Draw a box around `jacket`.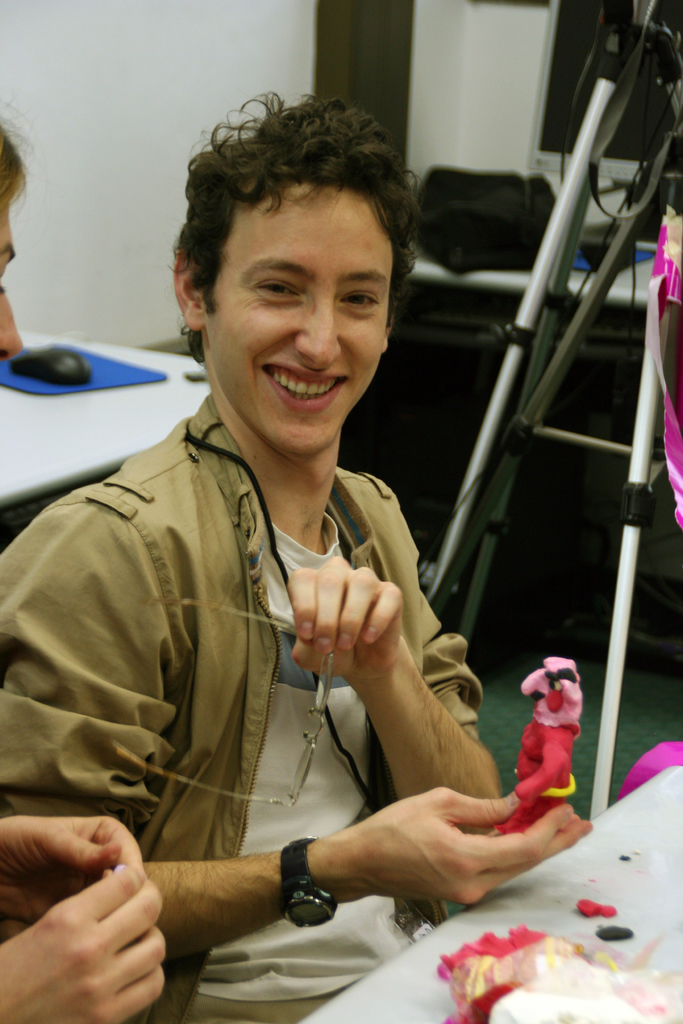
<bbox>0, 394, 516, 1023</bbox>.
